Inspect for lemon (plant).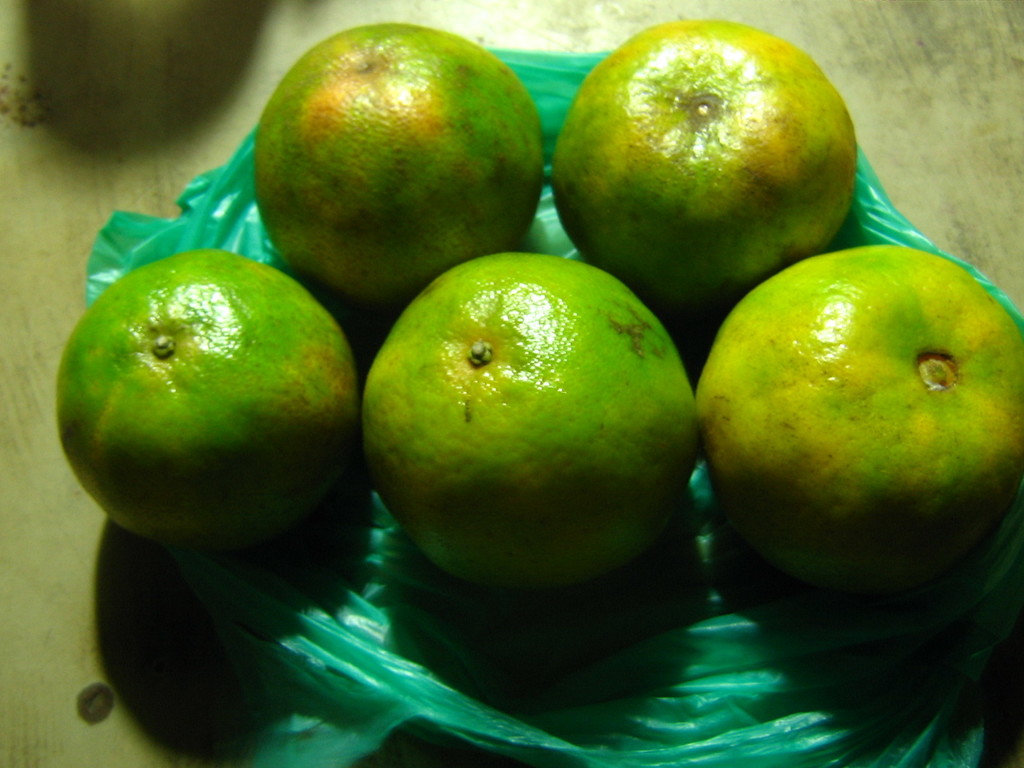
Inspection: bbox(550, 22, 852, 306).
